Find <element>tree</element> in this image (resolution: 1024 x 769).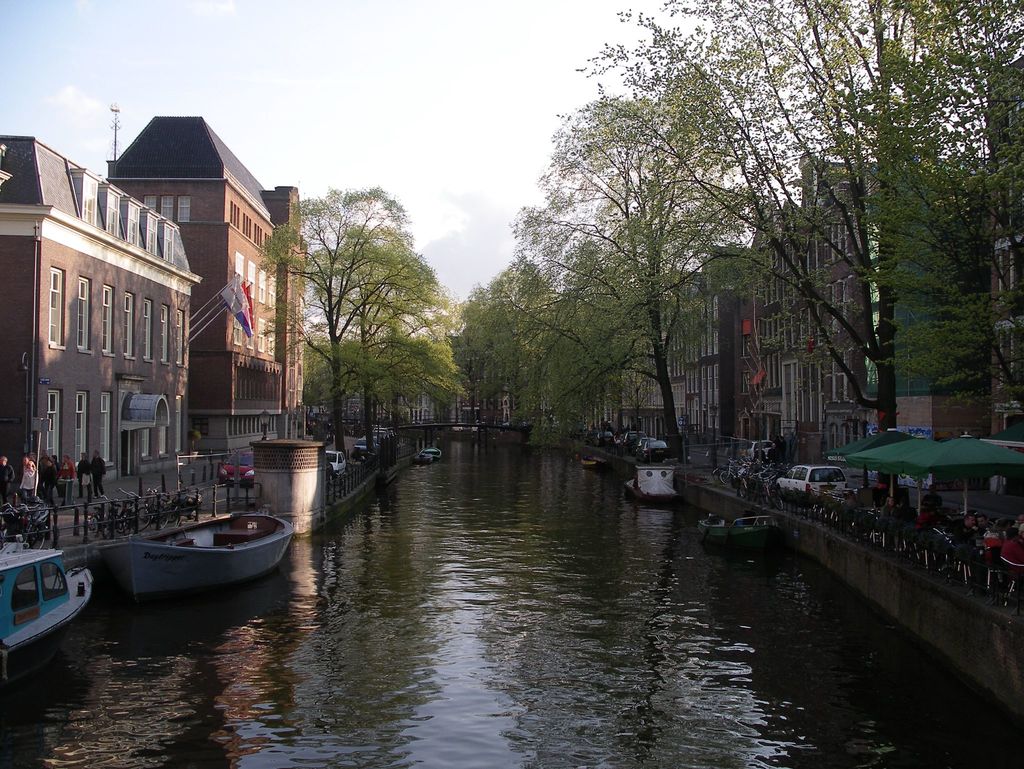
{"left": 259, "top": 196, "right": 474, "bottom": 460}.
